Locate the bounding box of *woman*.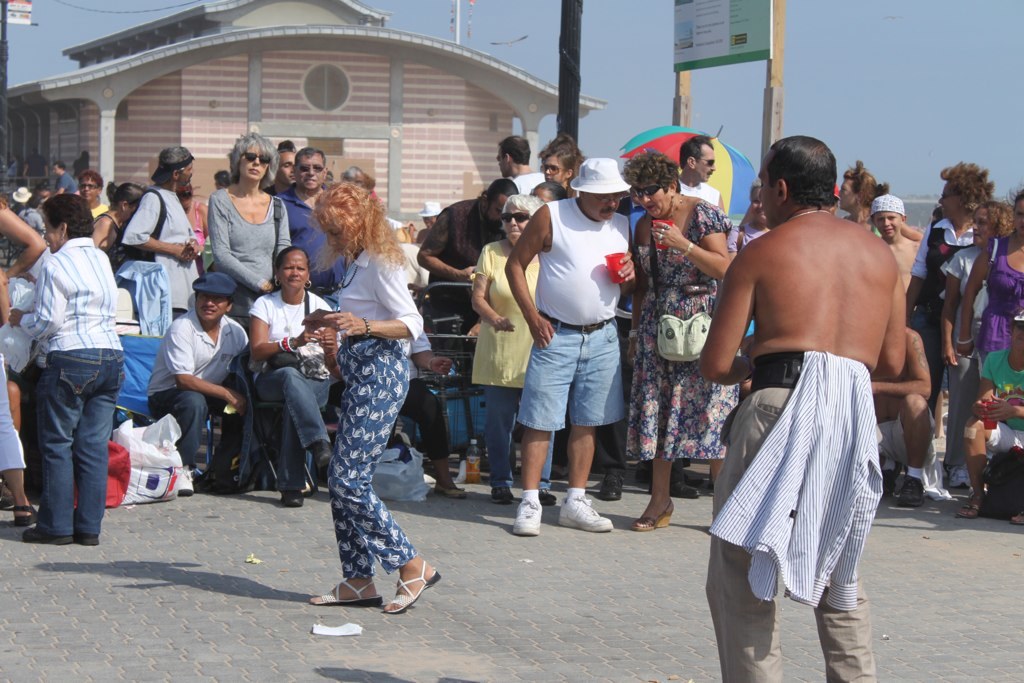
Bounding box: [538,142,578,188].
